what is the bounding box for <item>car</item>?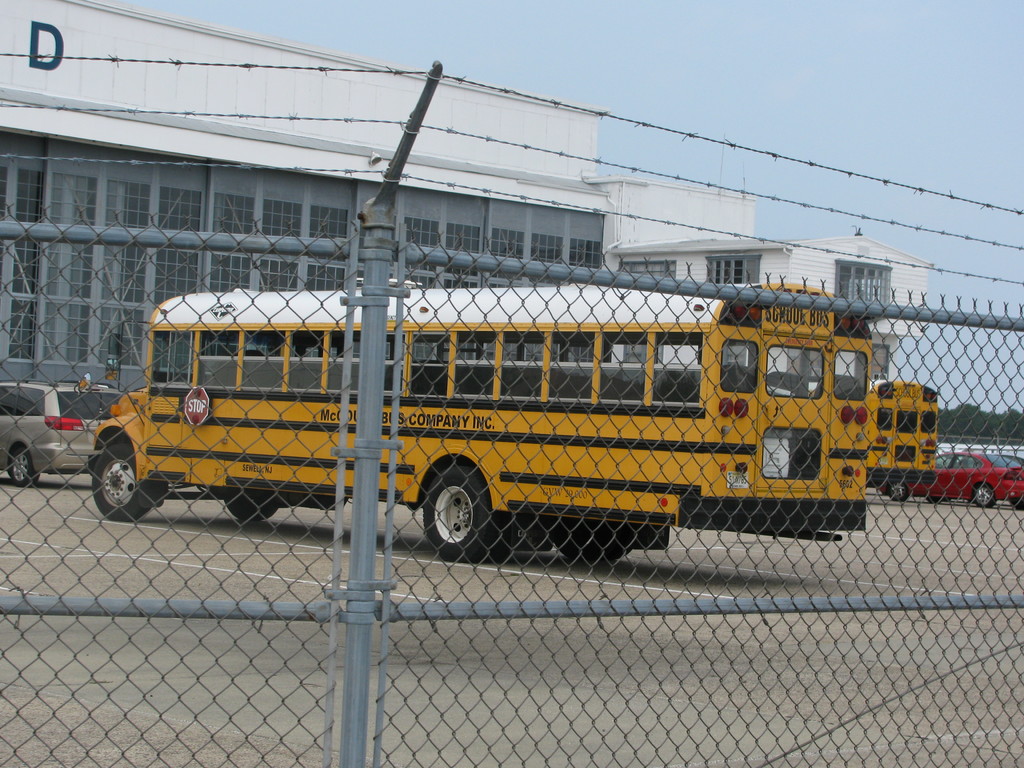
{"x1": 0, "y1": 378, "x2": 120, "y2": 486}.
